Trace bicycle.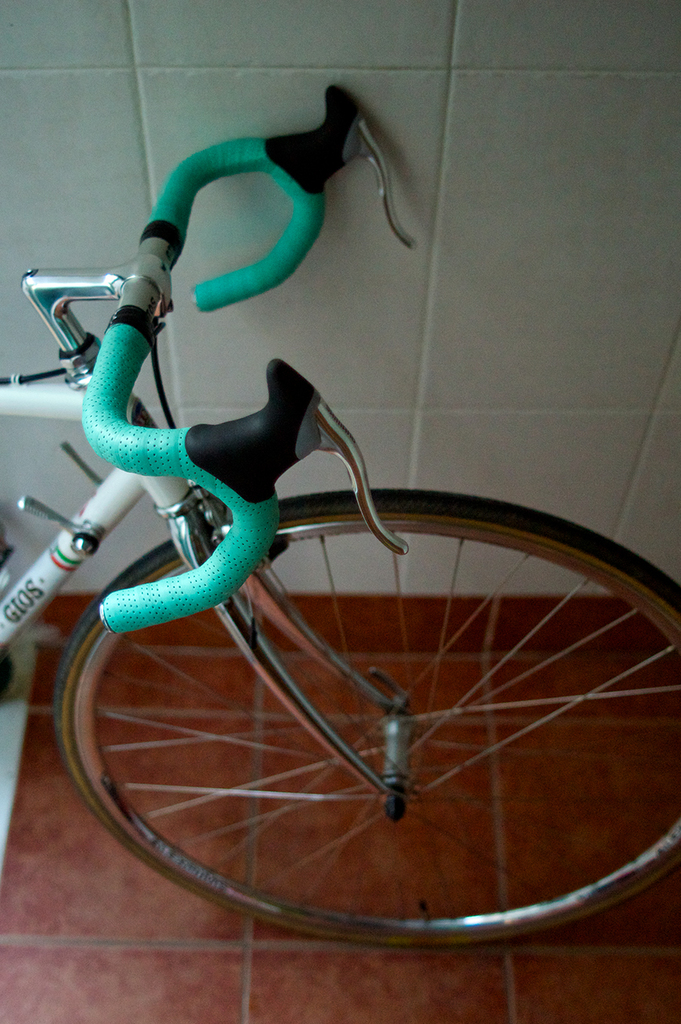
Traced to rect(0, 76, 680, 955).
